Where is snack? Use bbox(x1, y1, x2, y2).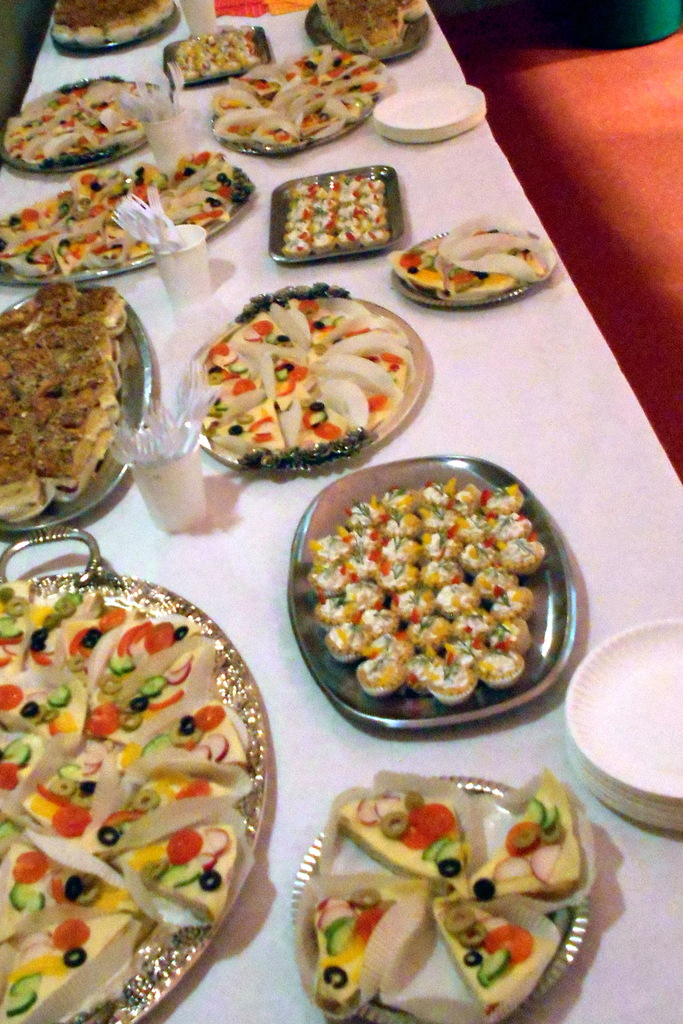
bbox(313, 882, 432, 1016).
